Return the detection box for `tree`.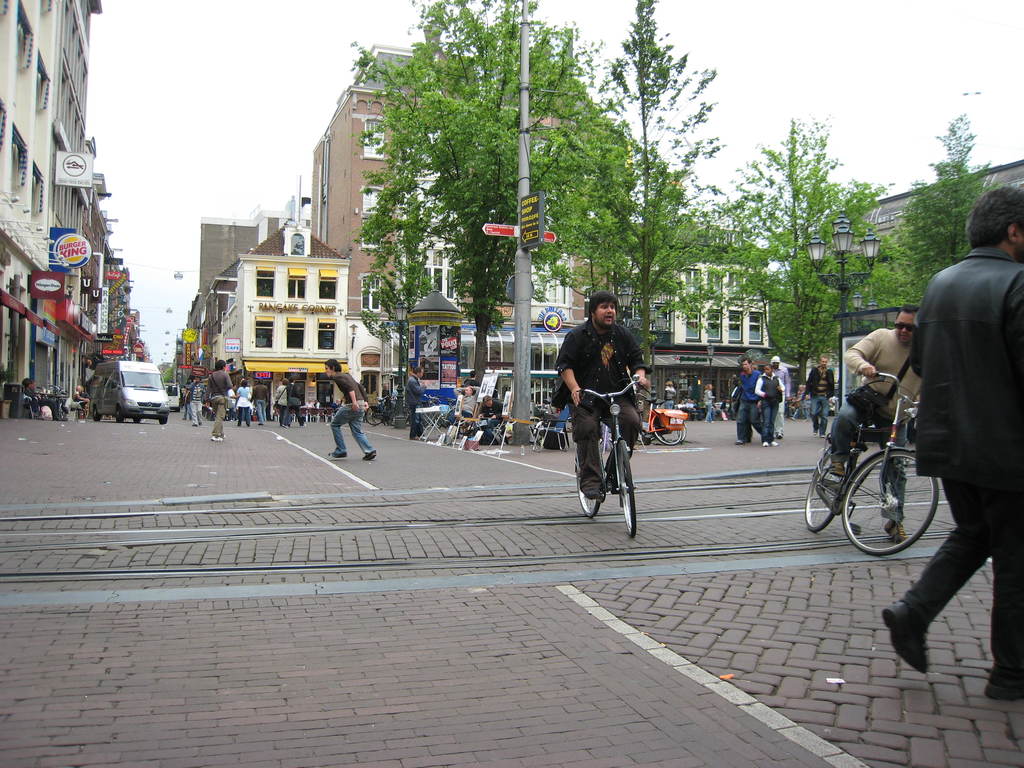
detection(733, 104, 888, 359).
